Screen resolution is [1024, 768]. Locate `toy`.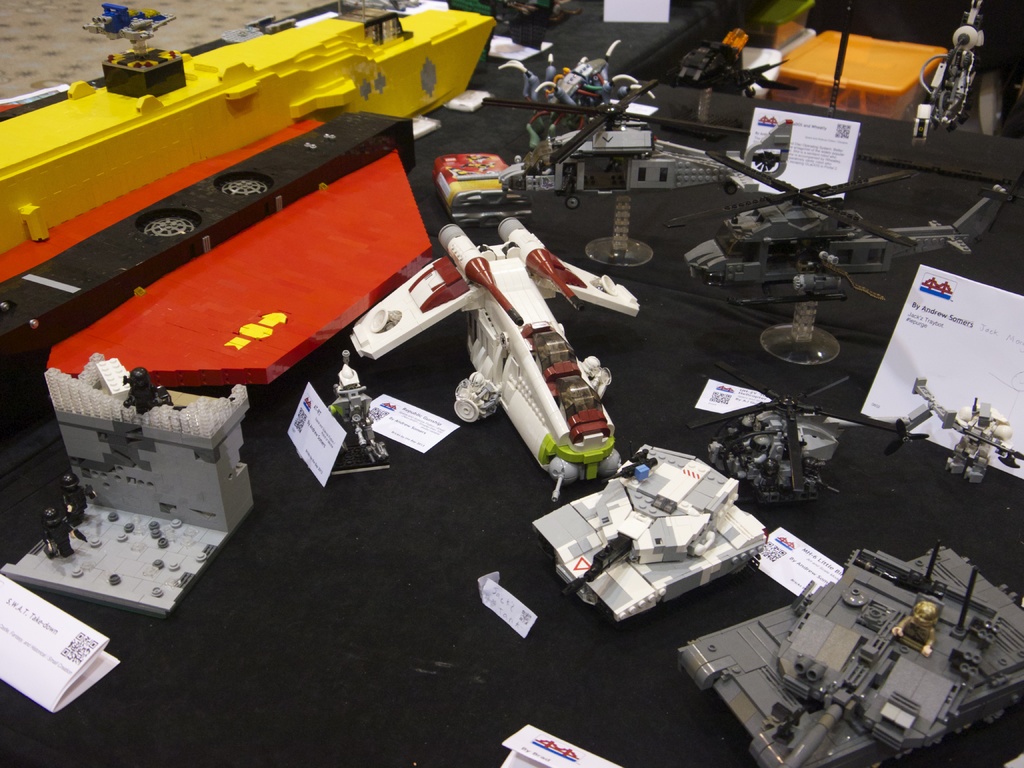
bbox=[698, 171, 1006, 369].
